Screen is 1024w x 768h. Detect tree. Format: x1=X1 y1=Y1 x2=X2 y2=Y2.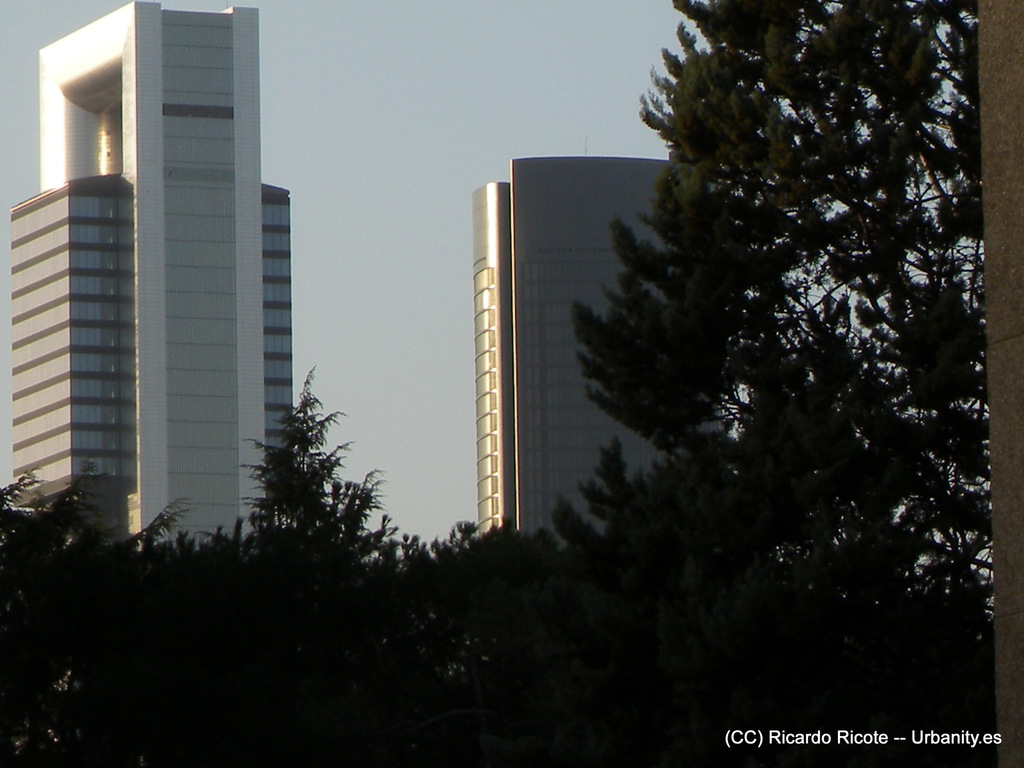
x1=566 y1=0 x2=1000 y2=634.
